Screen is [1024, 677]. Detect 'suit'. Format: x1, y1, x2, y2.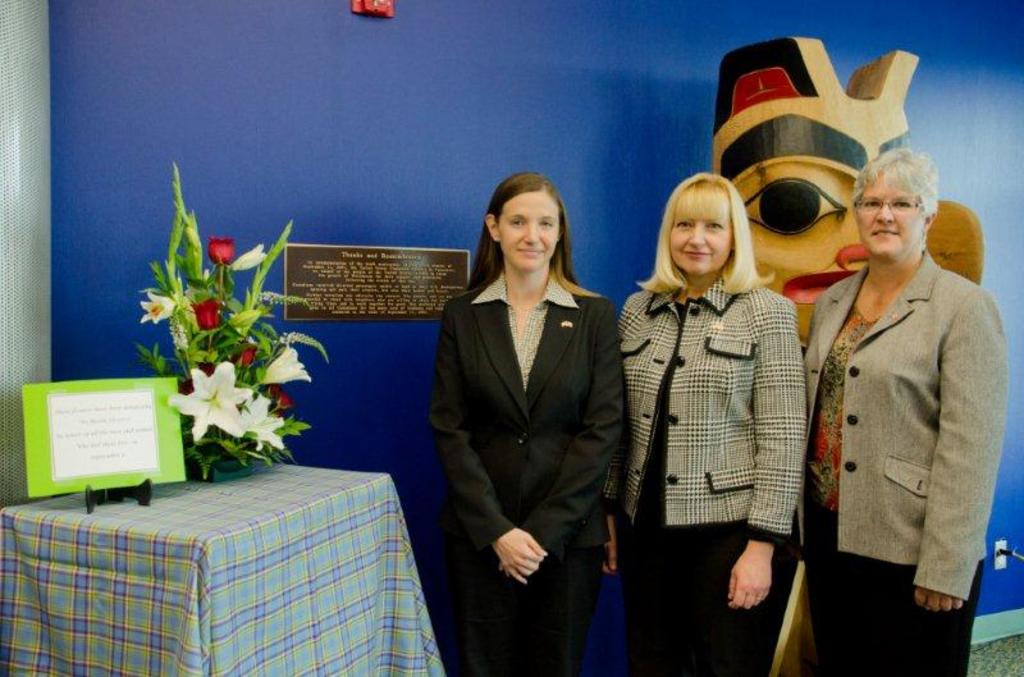
430, 285, 630, 676.
